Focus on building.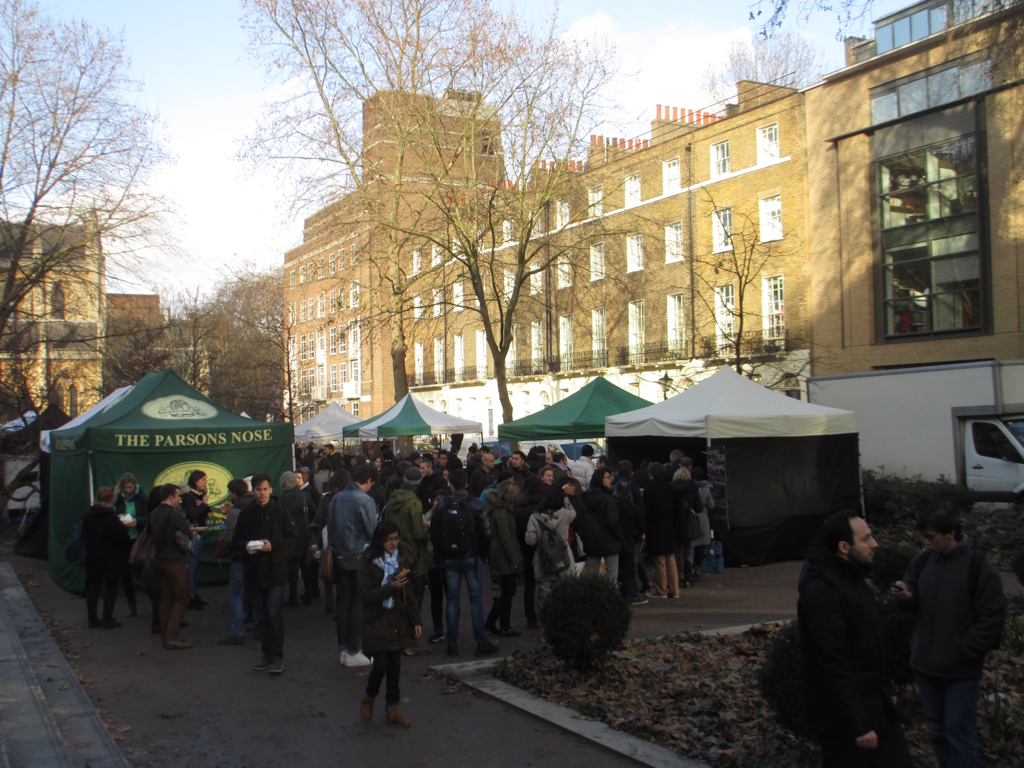
Focused at box=[0, 215, 116, 421].
